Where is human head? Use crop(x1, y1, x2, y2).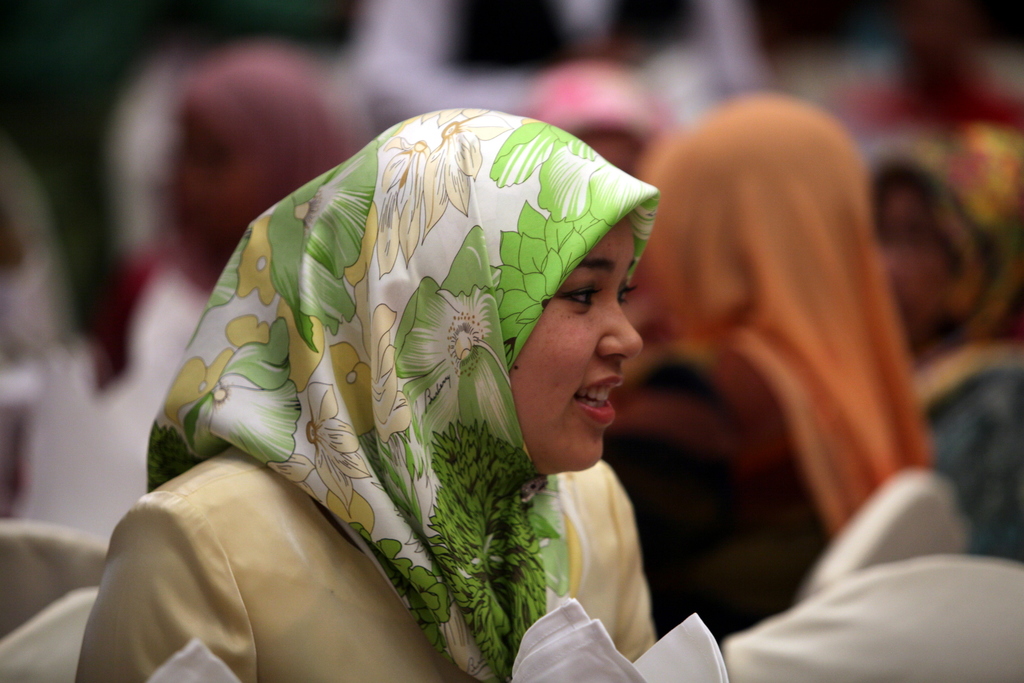
crop(469, 110, 641, 477).
